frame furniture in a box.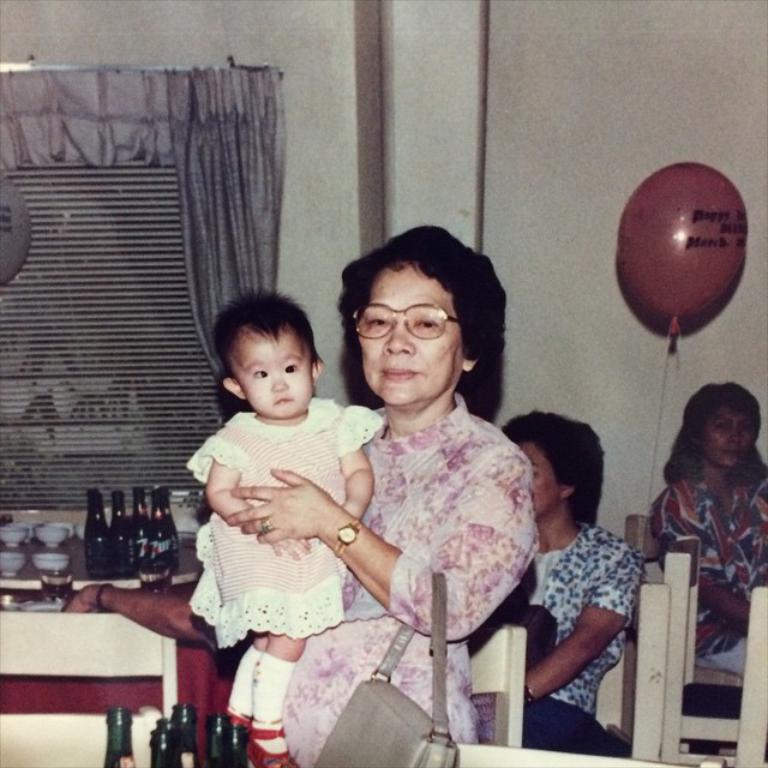
{"left": 452, "top": 740, "right": 727, "bottom": 767}.
